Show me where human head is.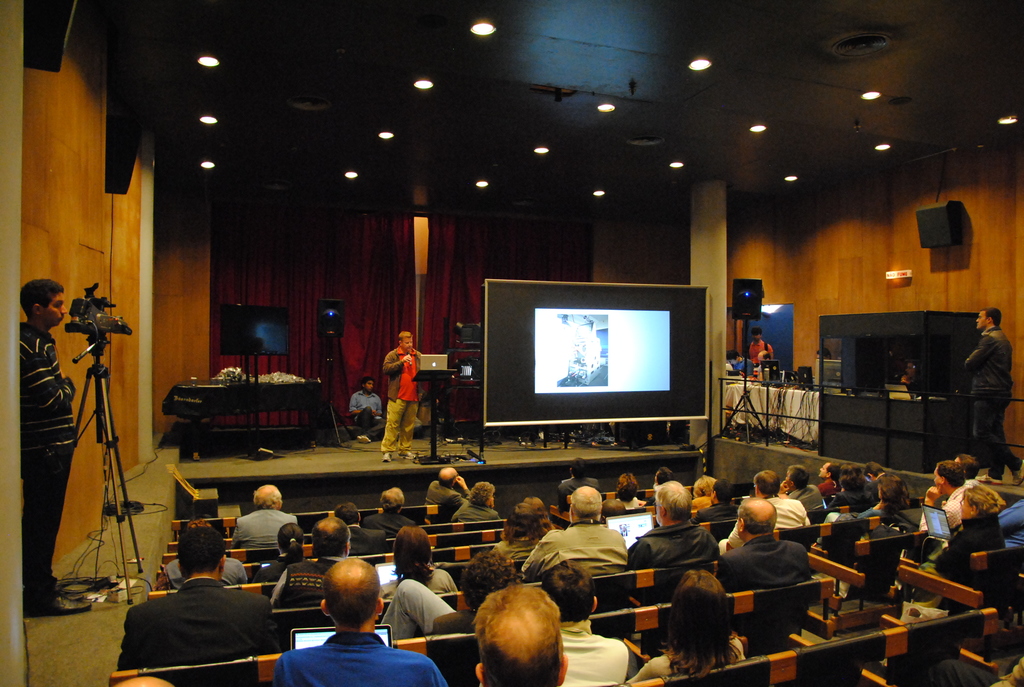
human head is at left=19, top=278, right=69, bottom=329.
